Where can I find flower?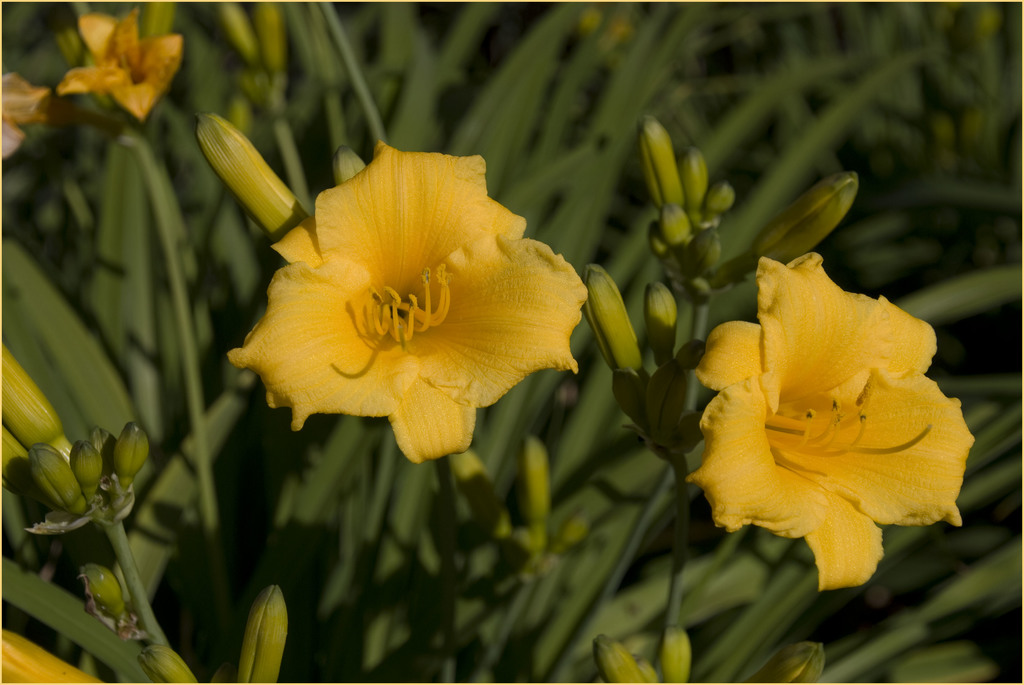
You can find it at pyautogui.locateOnScreen(198, 590, 288, 684).
